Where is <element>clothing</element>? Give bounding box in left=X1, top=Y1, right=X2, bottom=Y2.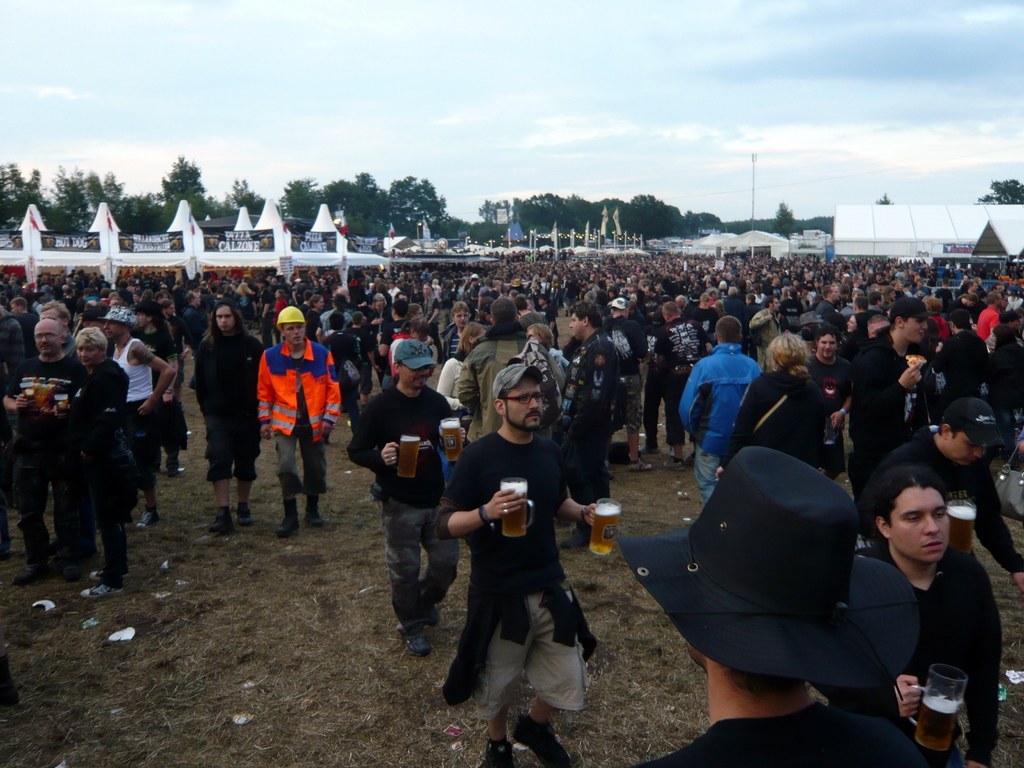
left=463, top=285, right=476, bottom=310.
